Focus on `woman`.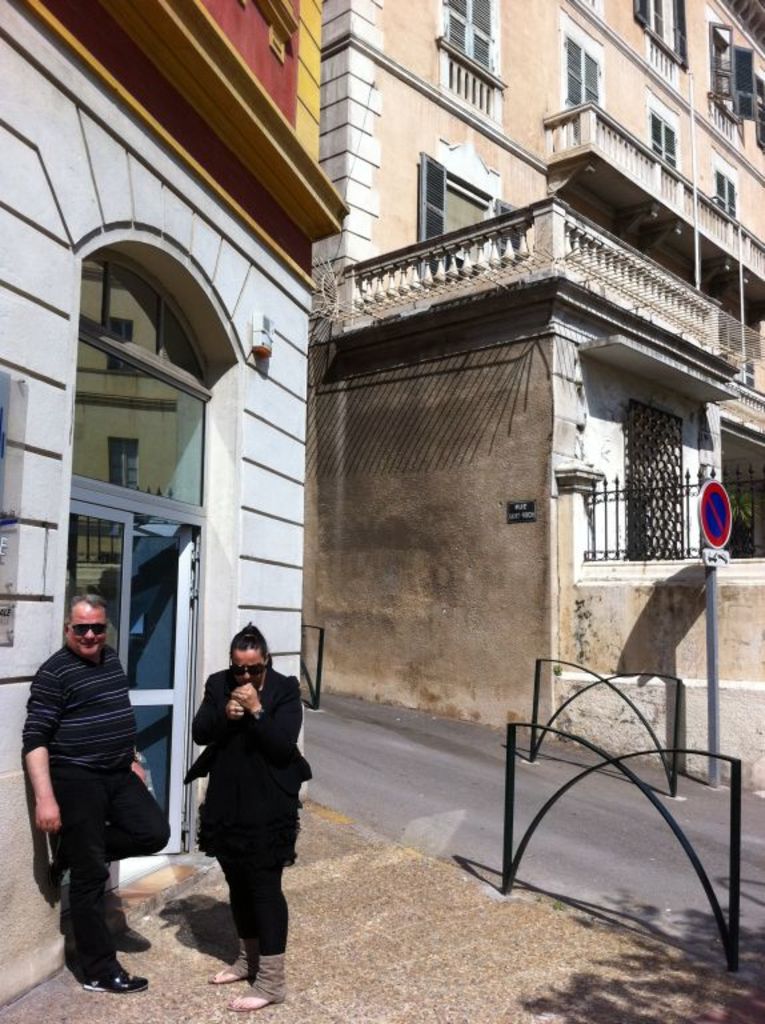
Focused at [168, 640, 297, 969].
